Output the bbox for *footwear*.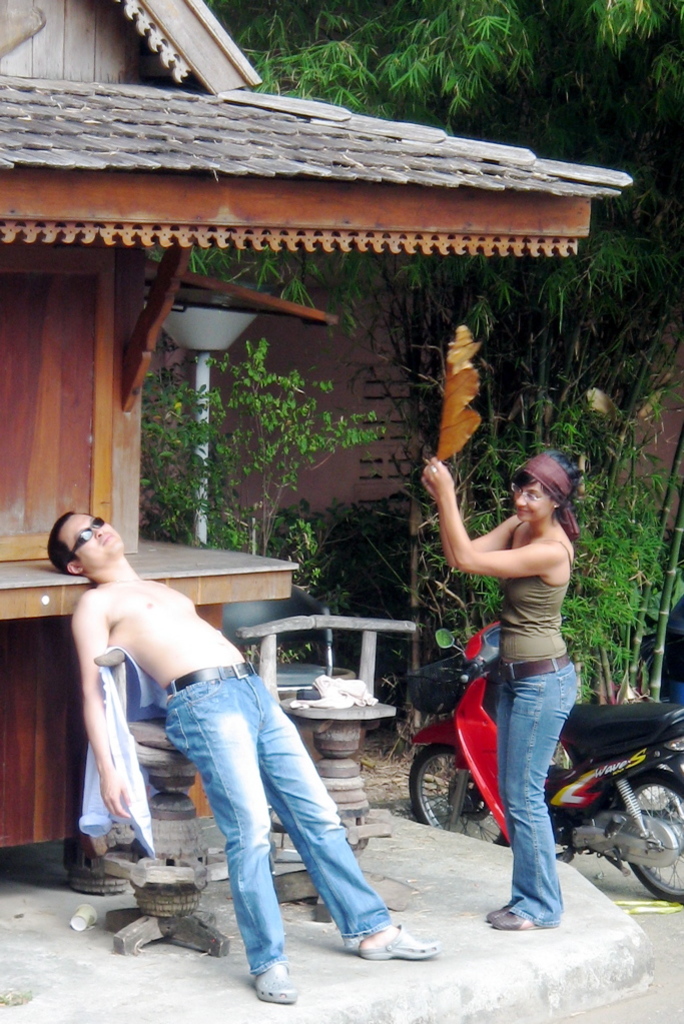
(x1=337, y1=916, x2=438, y2=976).
